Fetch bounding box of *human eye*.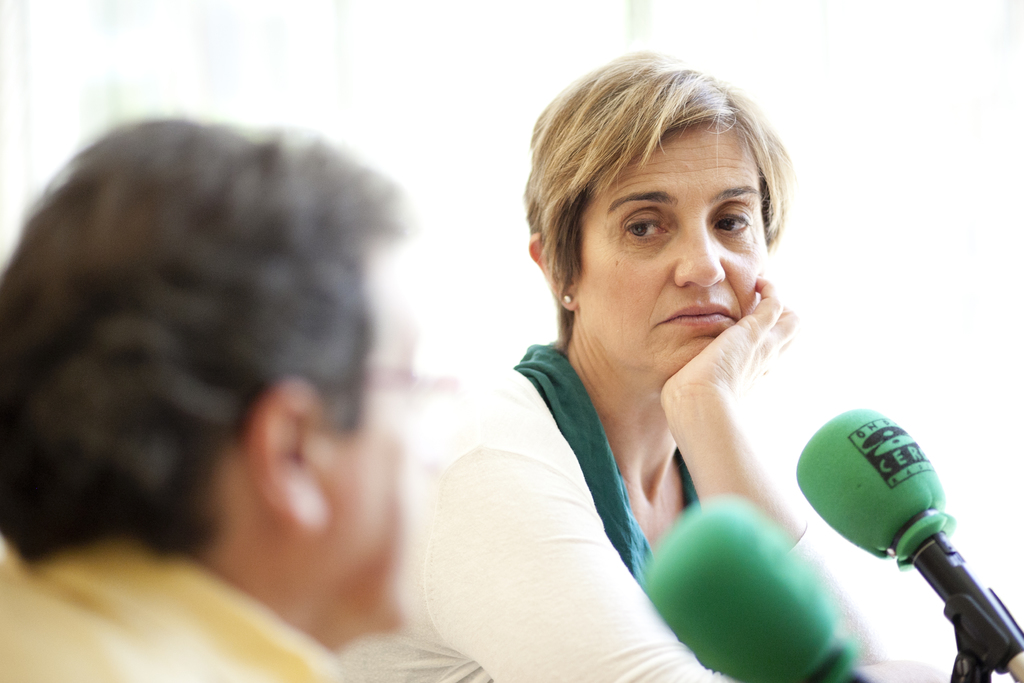
Bbox: [618, 208, 670, 243].
